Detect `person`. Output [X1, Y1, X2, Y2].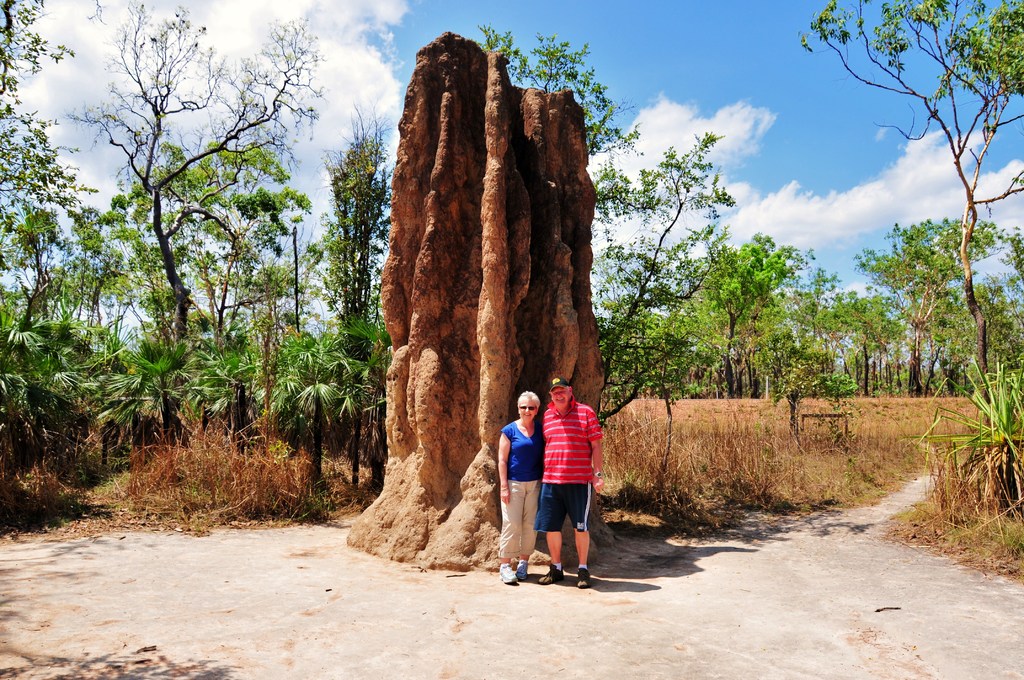
[541, 380, 602, 590].
